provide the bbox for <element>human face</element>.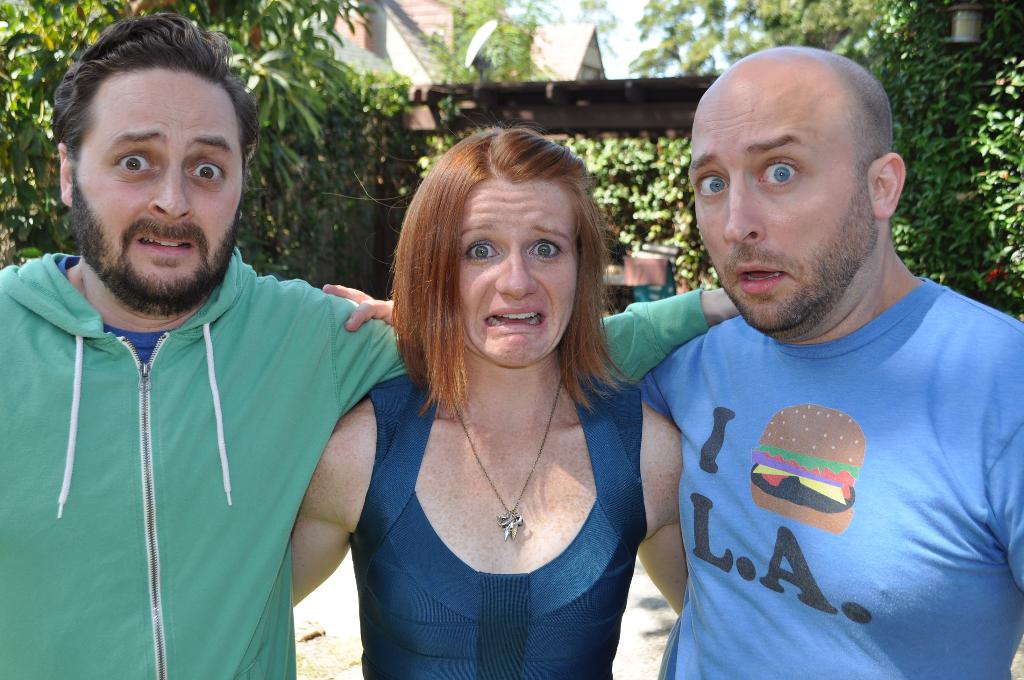
left=72, top=66, right=247, bottom=294.
